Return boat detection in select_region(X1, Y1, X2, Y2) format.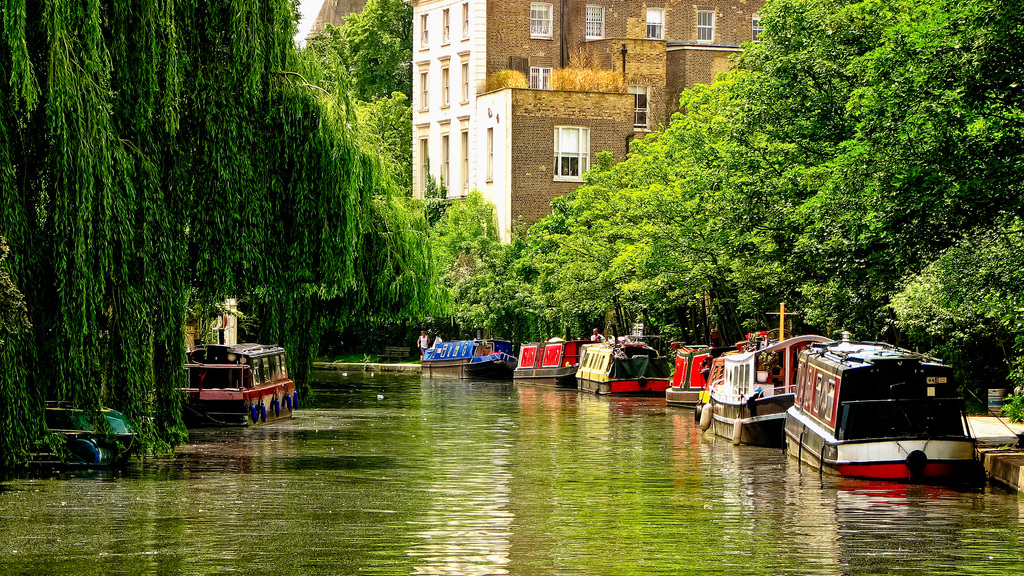
select_region(508, 334, 586, 381).
